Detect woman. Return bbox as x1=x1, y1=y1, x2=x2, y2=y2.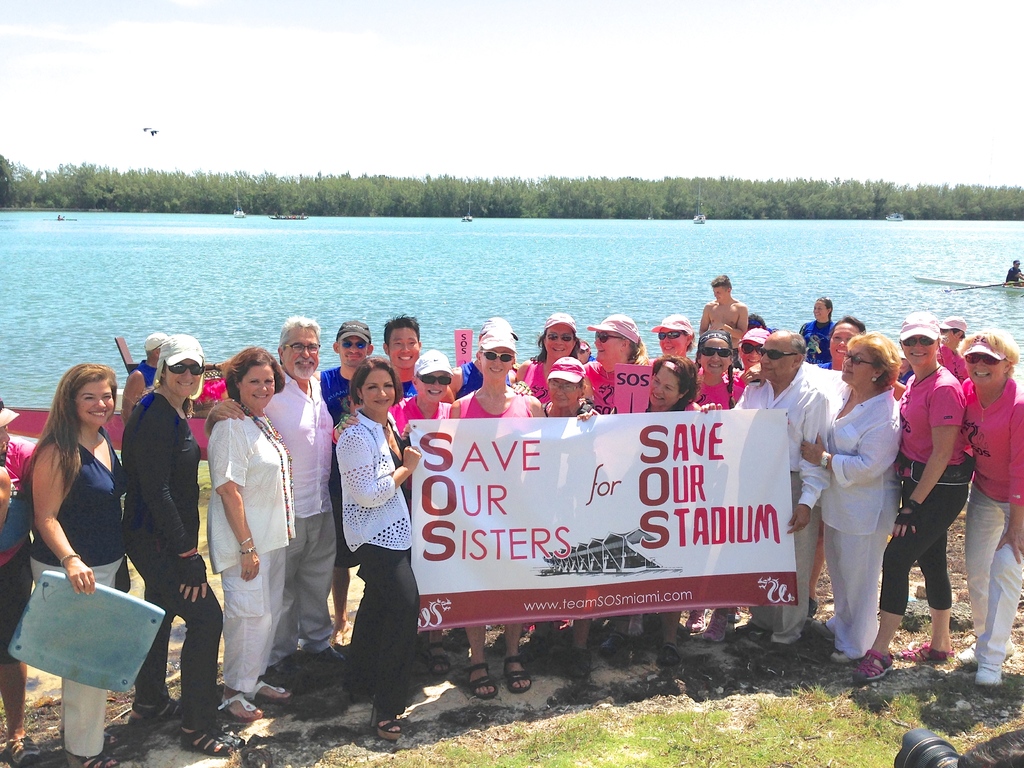
x1=213, y1=346, x2=298, y2=725.
